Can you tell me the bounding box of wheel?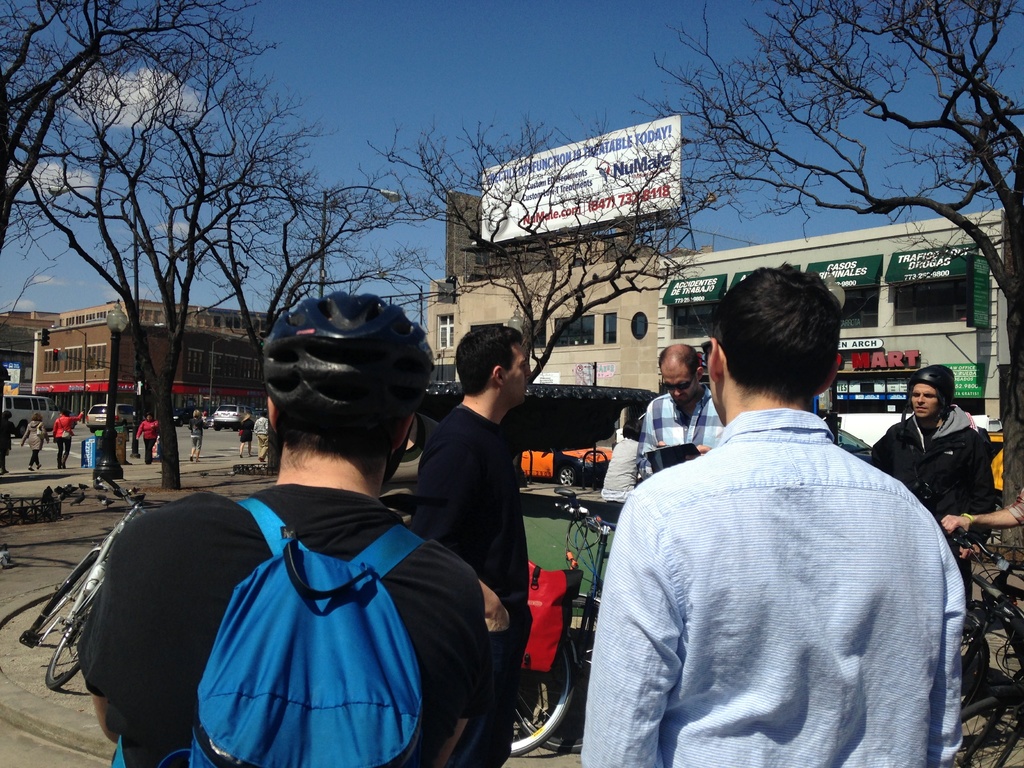
501,593,602,749.
